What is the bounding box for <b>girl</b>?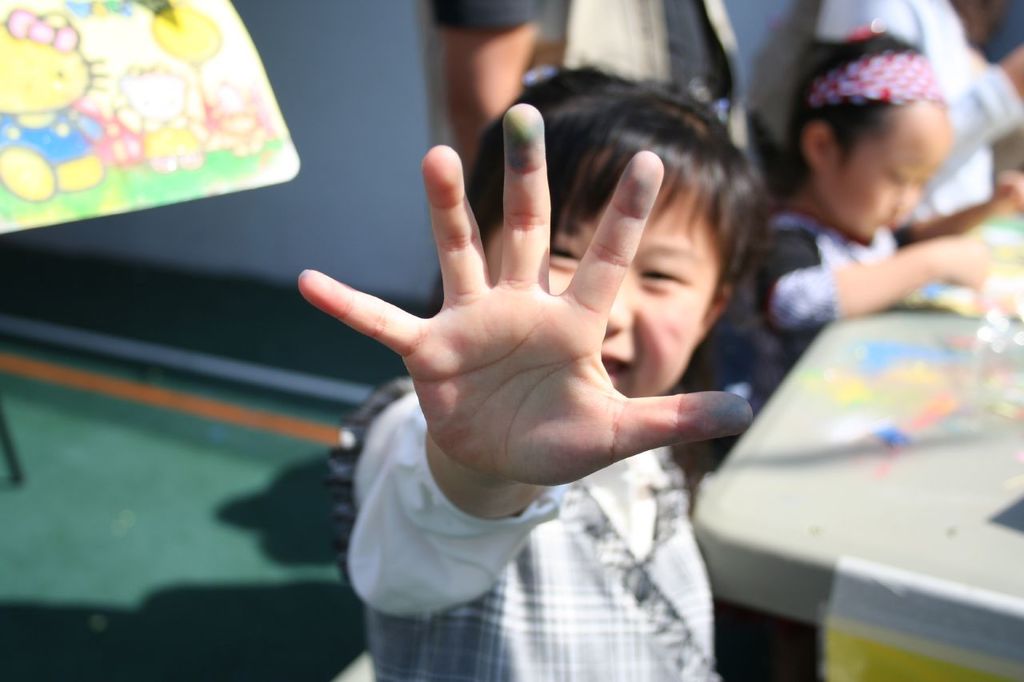
bbox(295, 60, 770, 681).
